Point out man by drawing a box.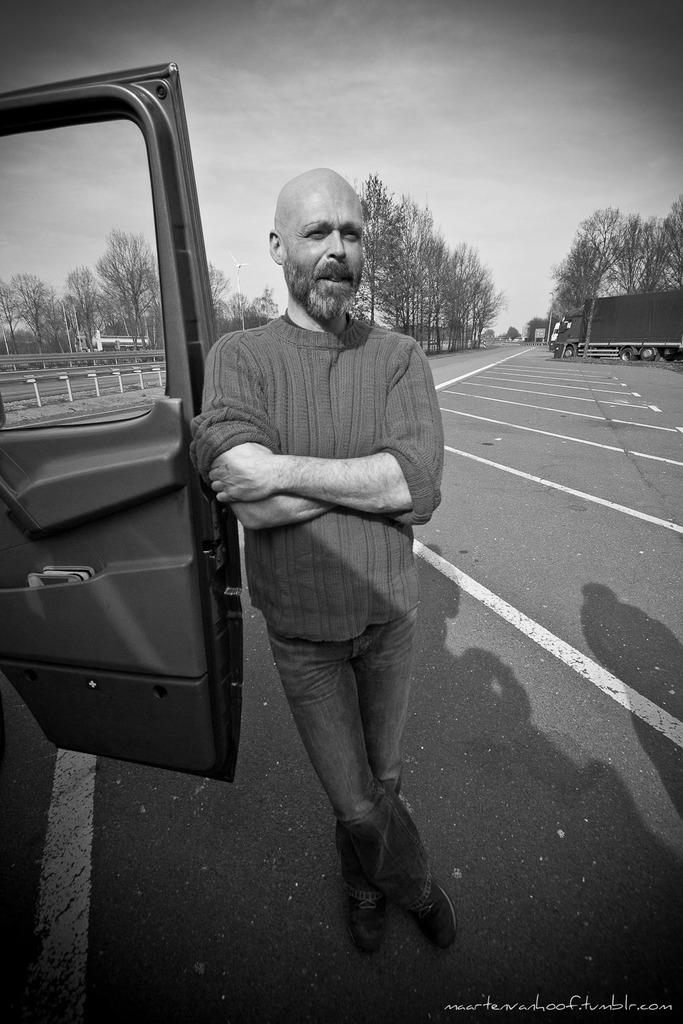
197 173 456 954.
